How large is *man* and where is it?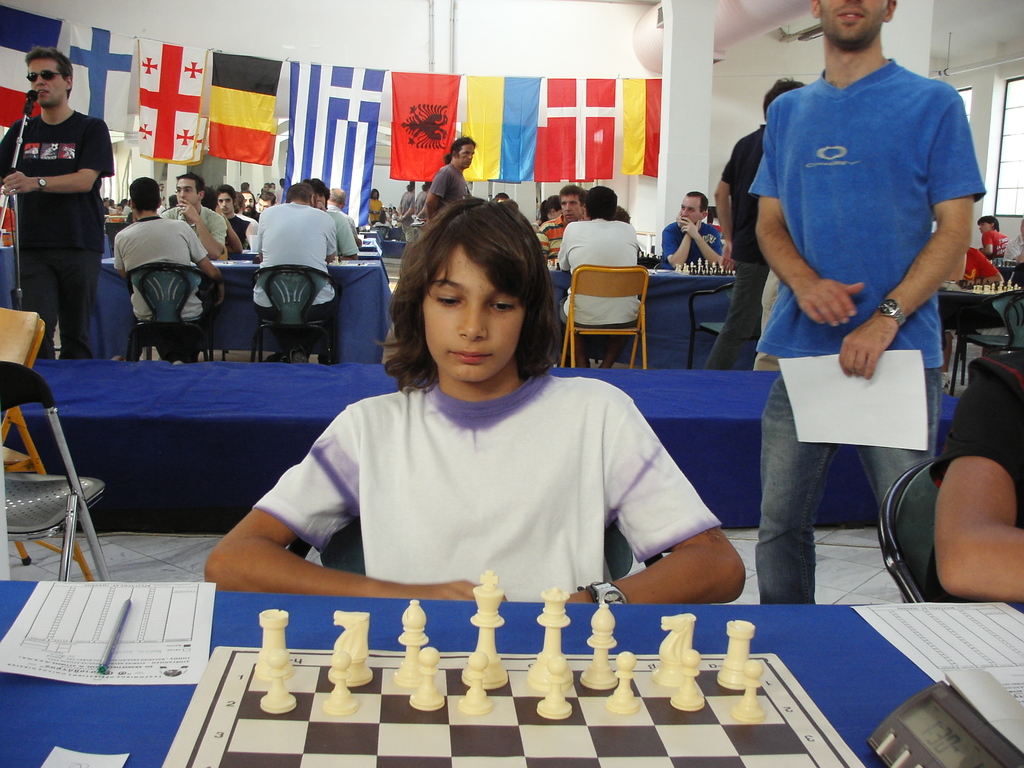
Bounding box: detection(253, 193, 273, 212).
